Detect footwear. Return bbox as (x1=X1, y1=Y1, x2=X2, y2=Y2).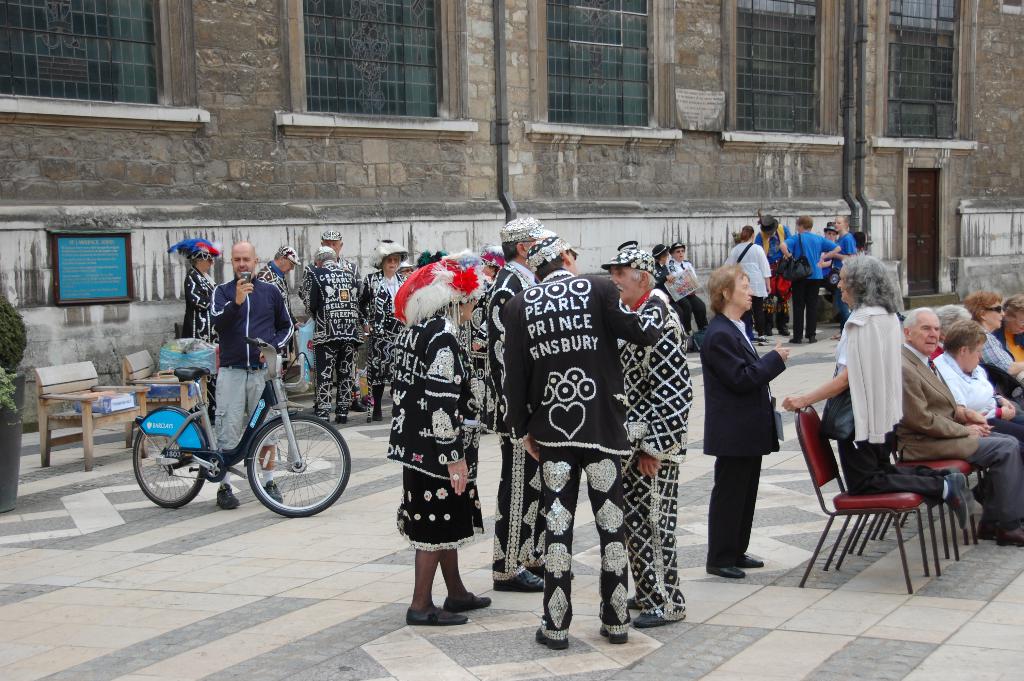
(x1=732, y1=557, x2=763, y2=566).
